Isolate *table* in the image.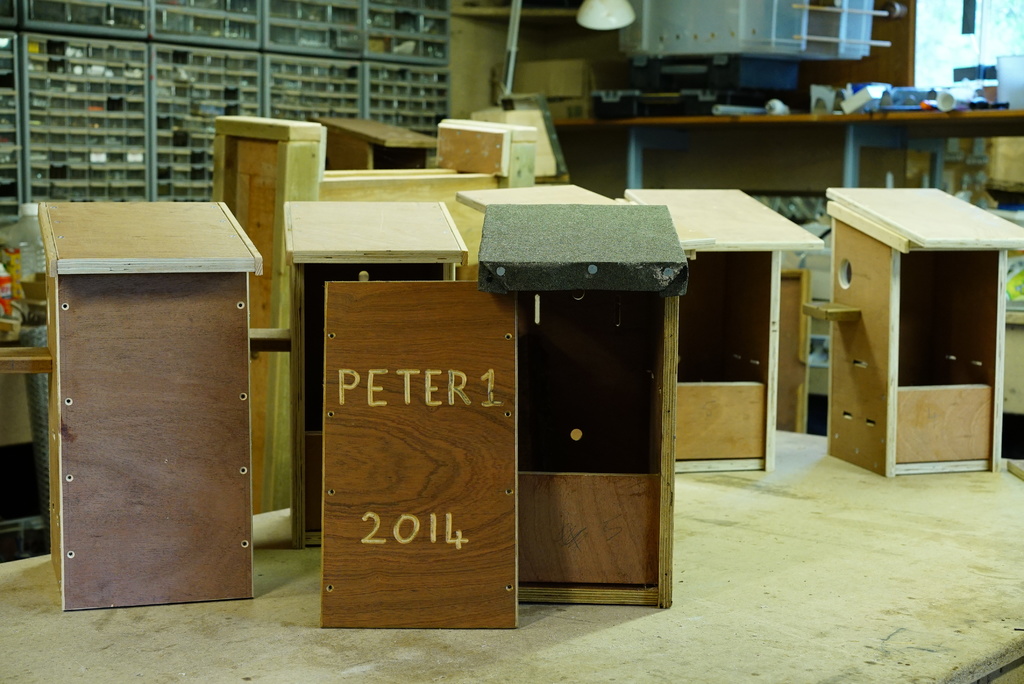
Isolated region: pyautogui.locateOnScreen(619, 179, 828, 490).
